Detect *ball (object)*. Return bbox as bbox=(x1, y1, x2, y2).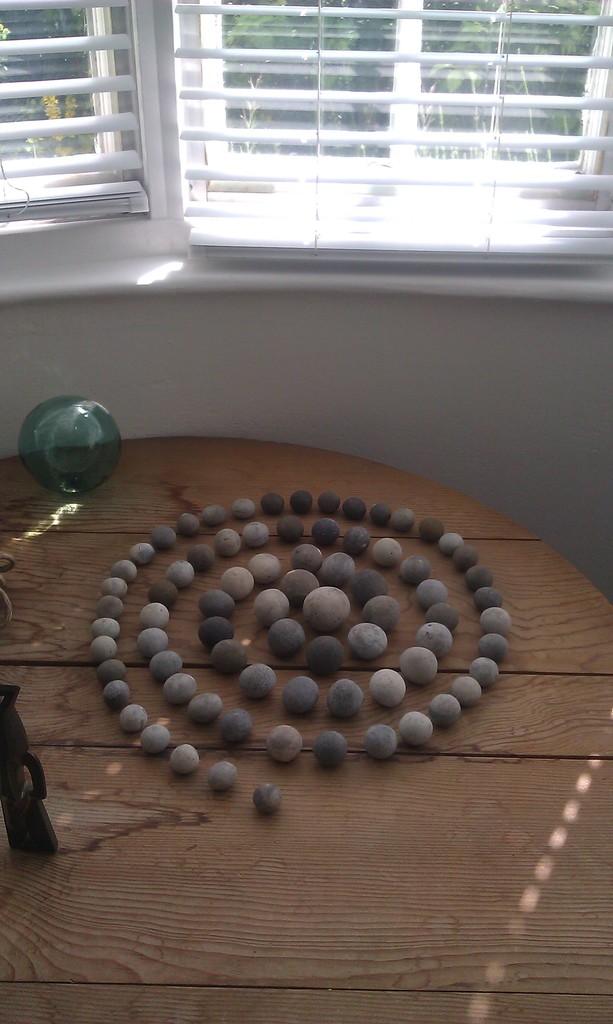
bbox=(139, 602, 173, 630).
